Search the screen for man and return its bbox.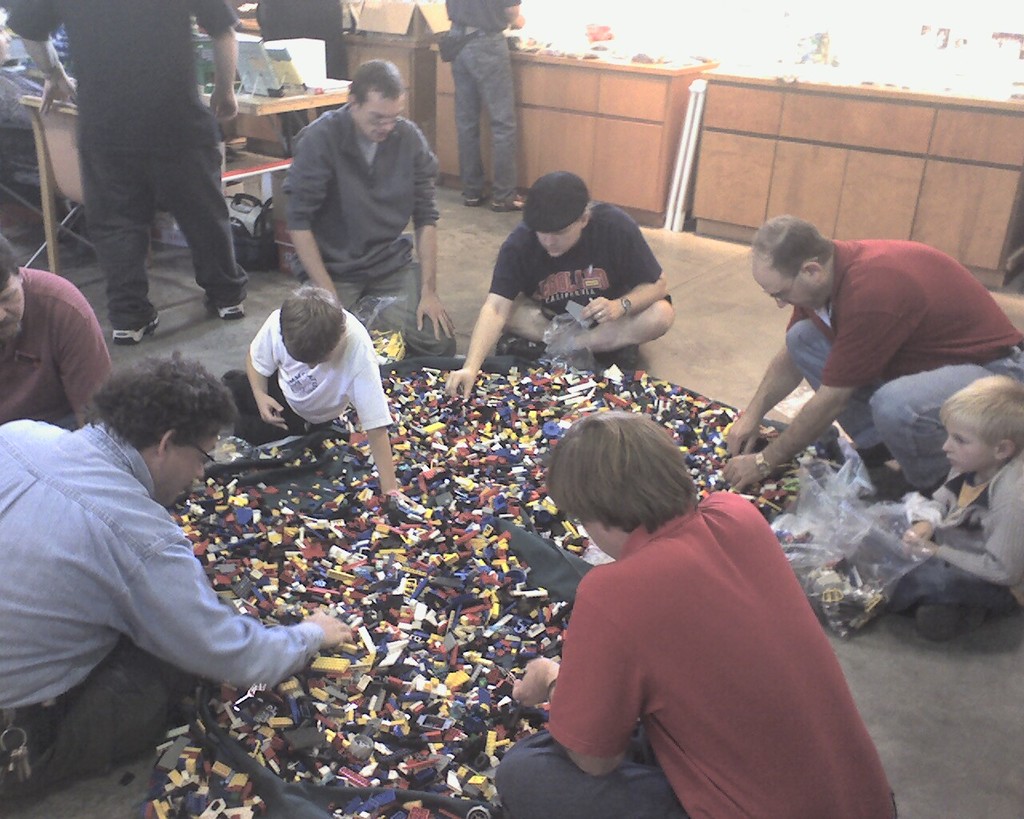
Found: region(263, 62, 446, 329).
